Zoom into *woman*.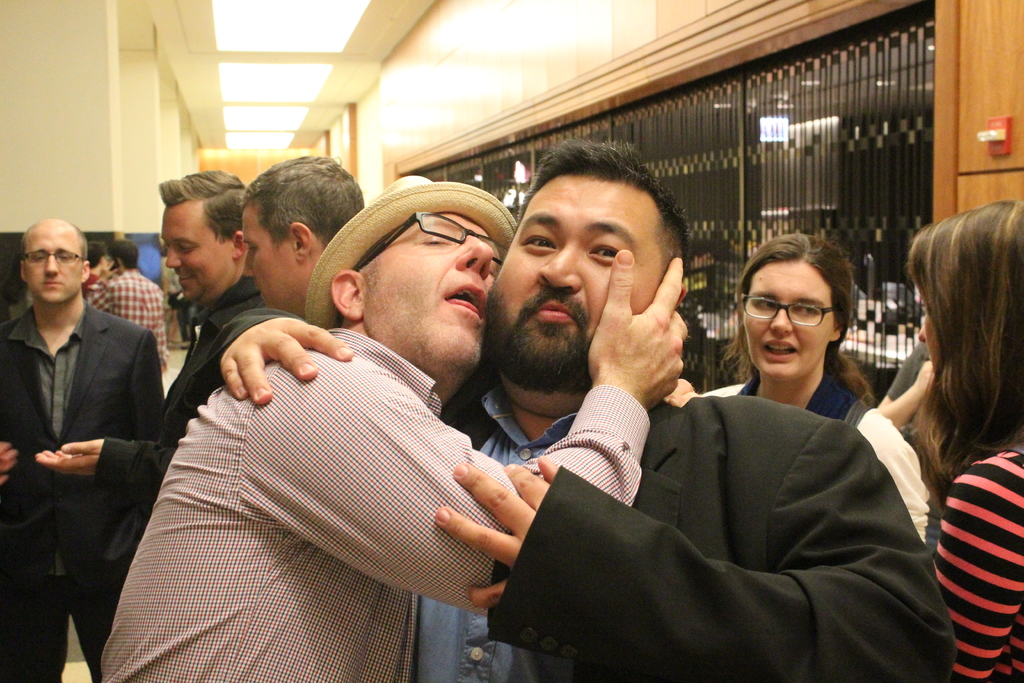
Zoom target: (x1=680, y1=235, x2=943, y2=552).
